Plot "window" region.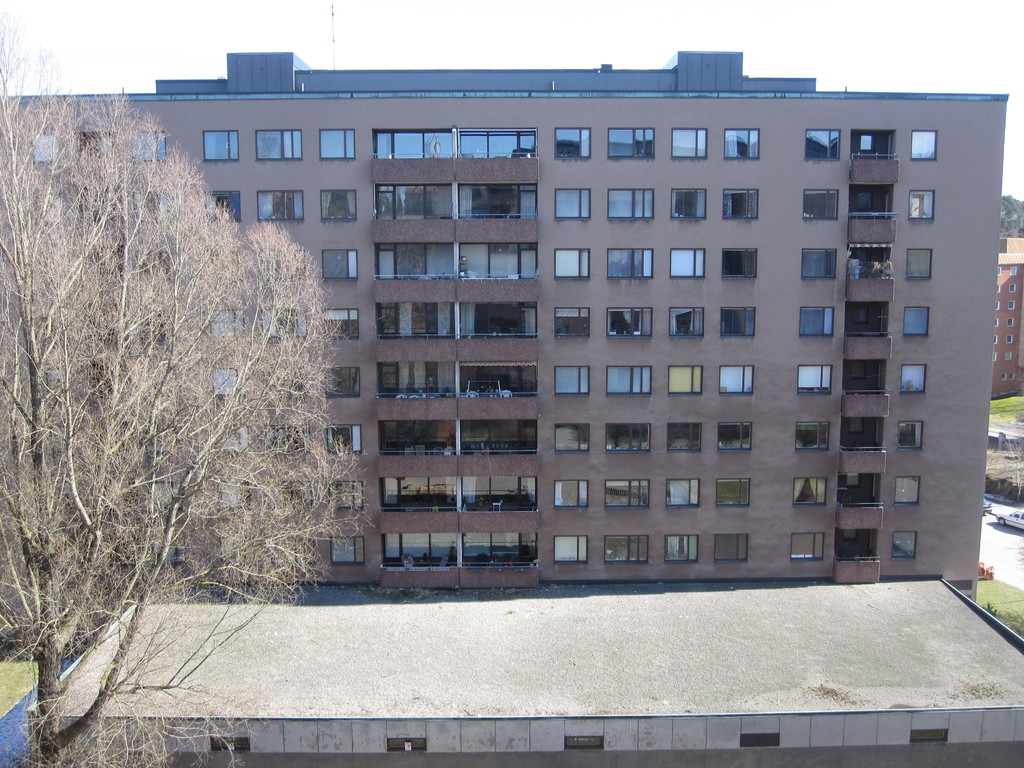
Plotted at <region>552, 247, 589, 280</region>.
